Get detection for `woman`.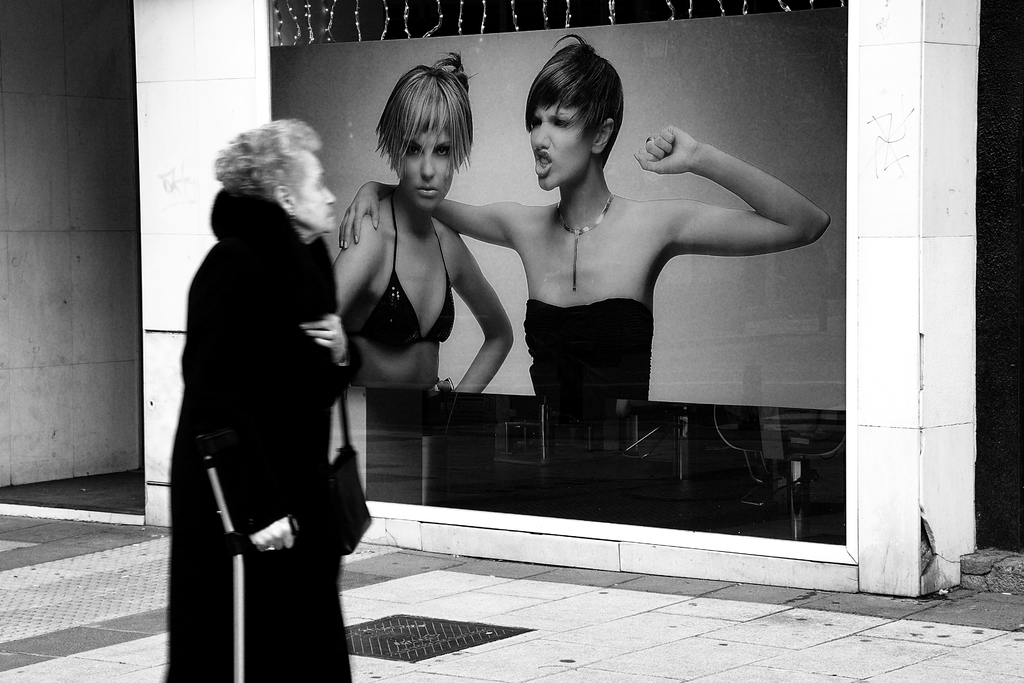
Detection: [x1=334, y1=53, x2=508, y2=393].
